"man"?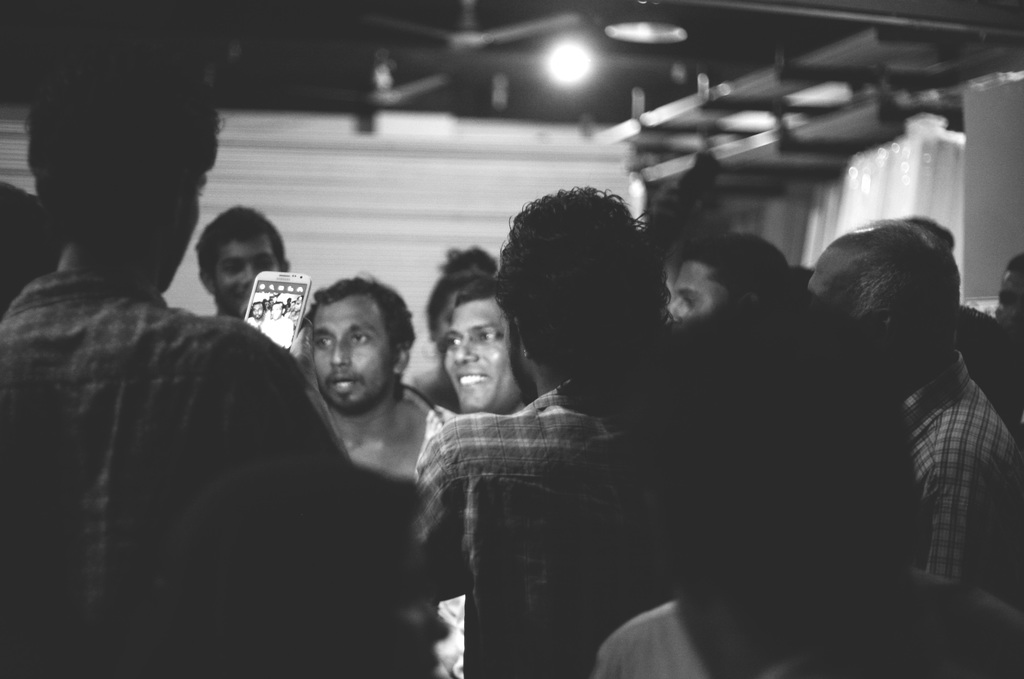
rect(191, 200, 294, 326)
